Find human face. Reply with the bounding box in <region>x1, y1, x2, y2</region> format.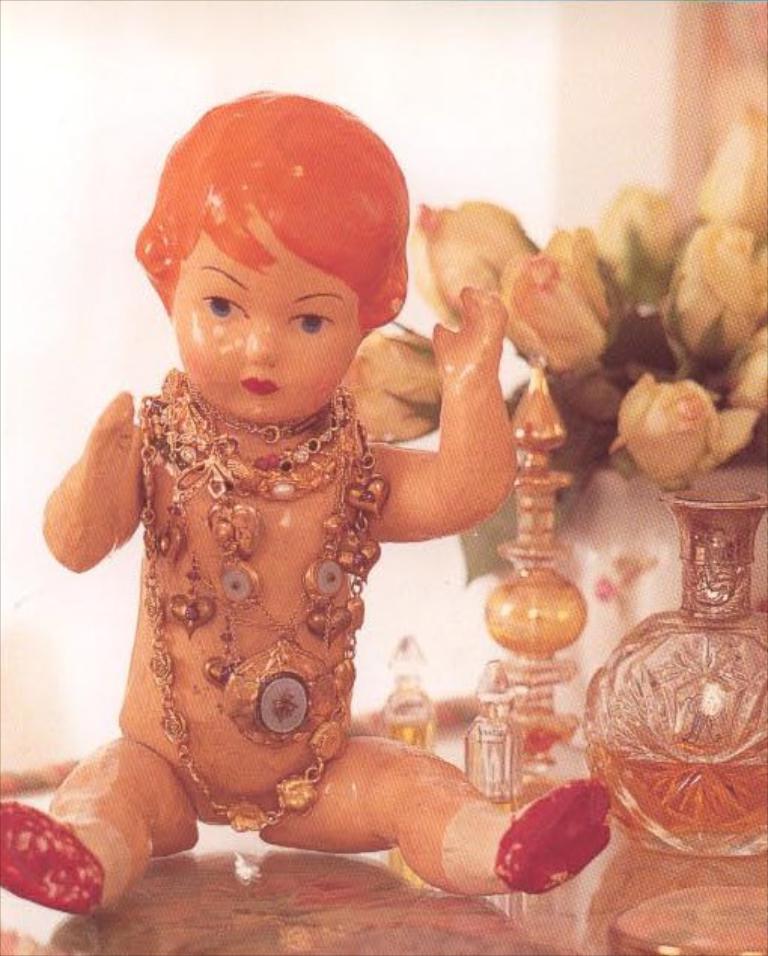
<region>176, 209, 369, 414</region>.
